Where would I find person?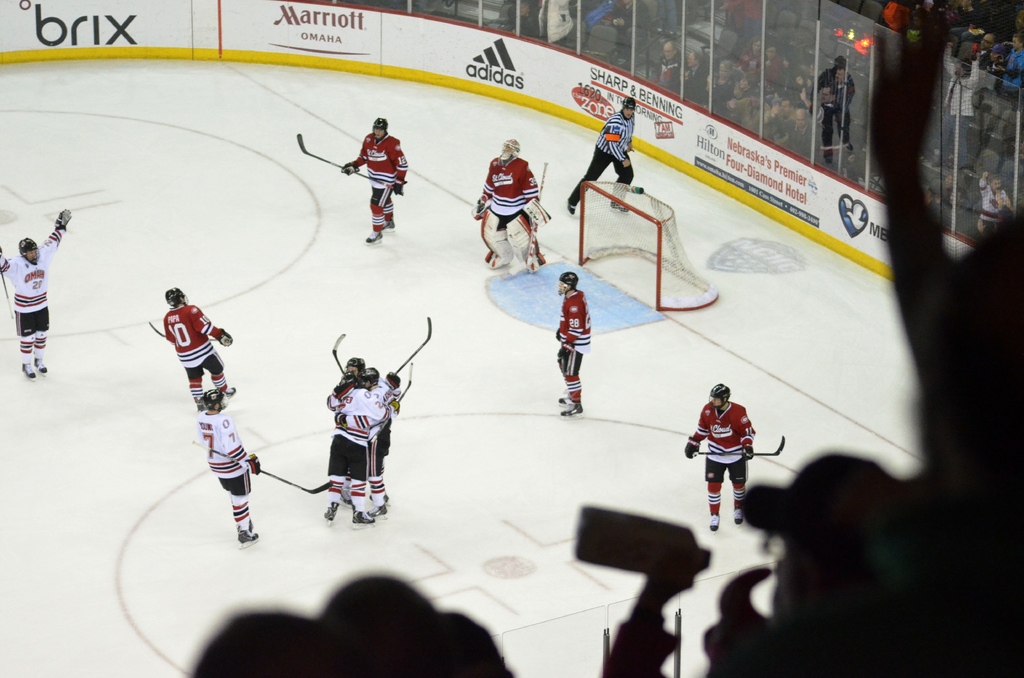
At locate(189, 387, 259, 554).
